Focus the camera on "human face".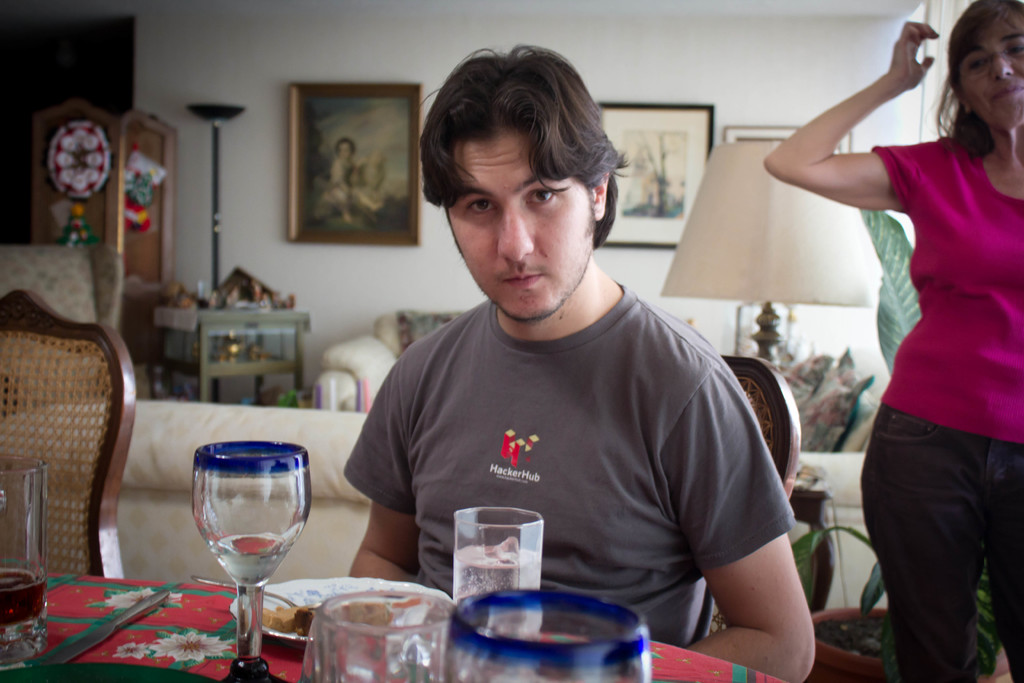
Focus region: bbox(337, 142, 349, 158).
